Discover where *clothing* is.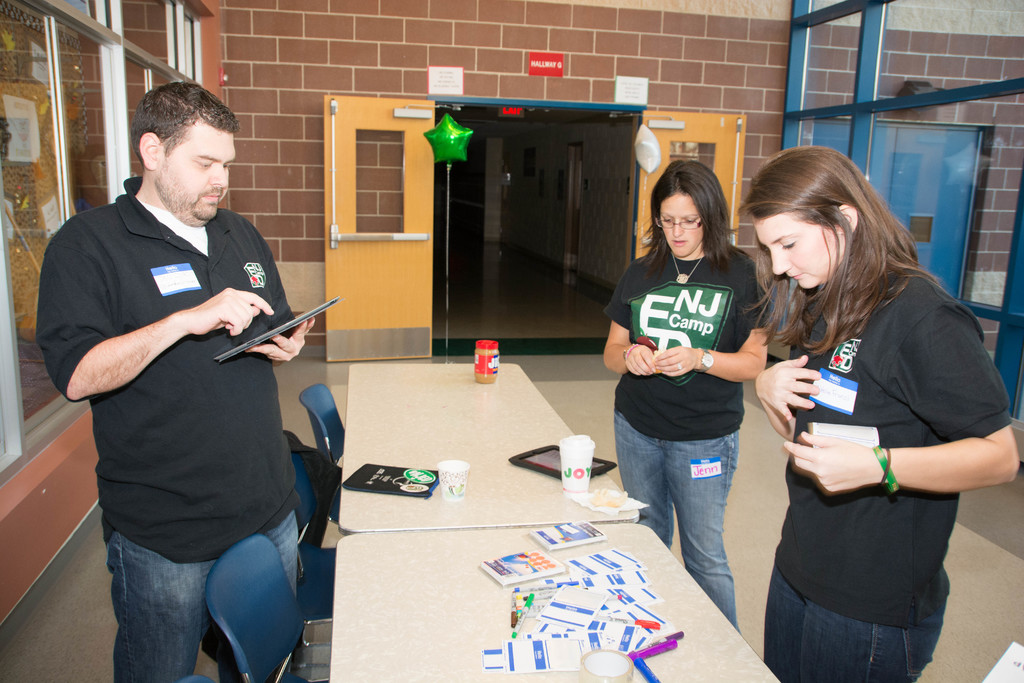
Discovered at l=35, t=170, r=306, b=682.
